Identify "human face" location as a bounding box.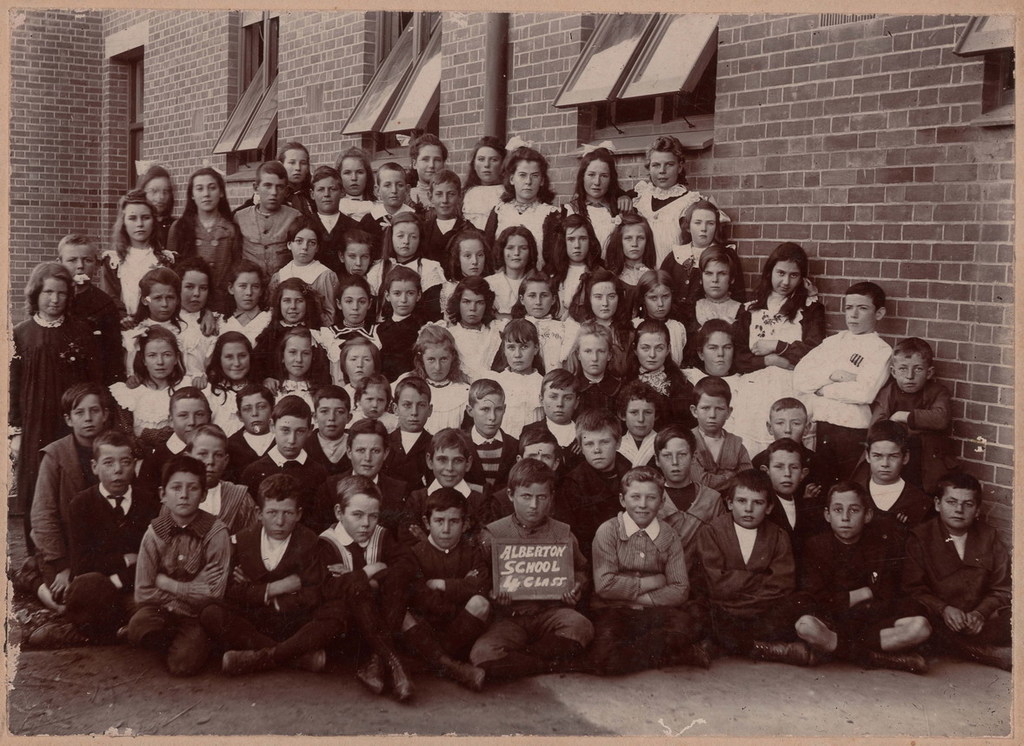
locate(469, 396, 502, 429).
